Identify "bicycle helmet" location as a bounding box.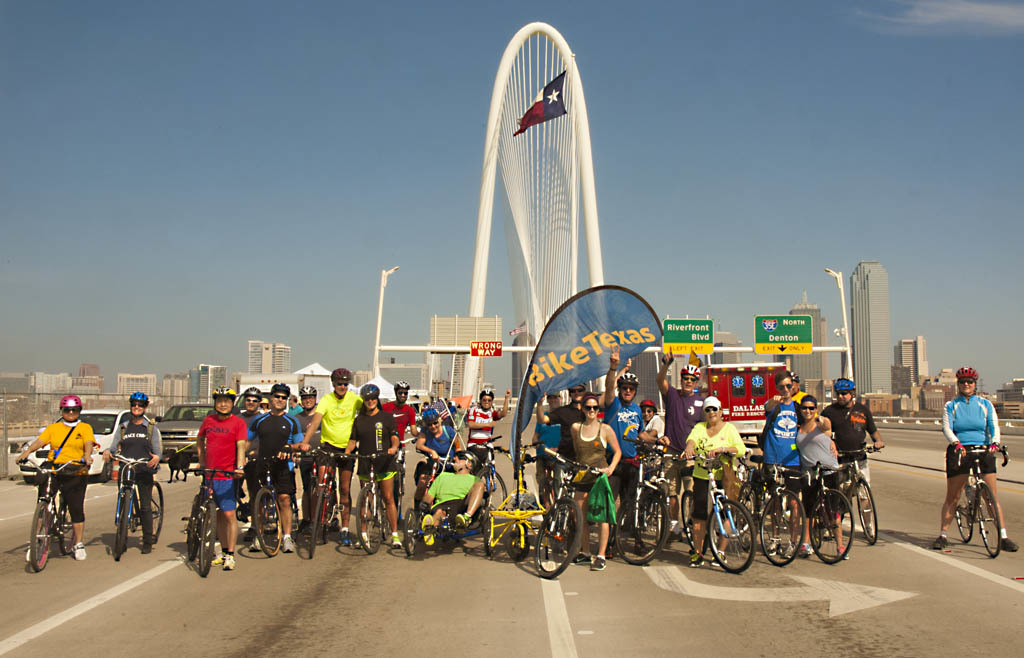
{"x1": 241, "y1": 386, "x2": 261, "y2": 396}.
